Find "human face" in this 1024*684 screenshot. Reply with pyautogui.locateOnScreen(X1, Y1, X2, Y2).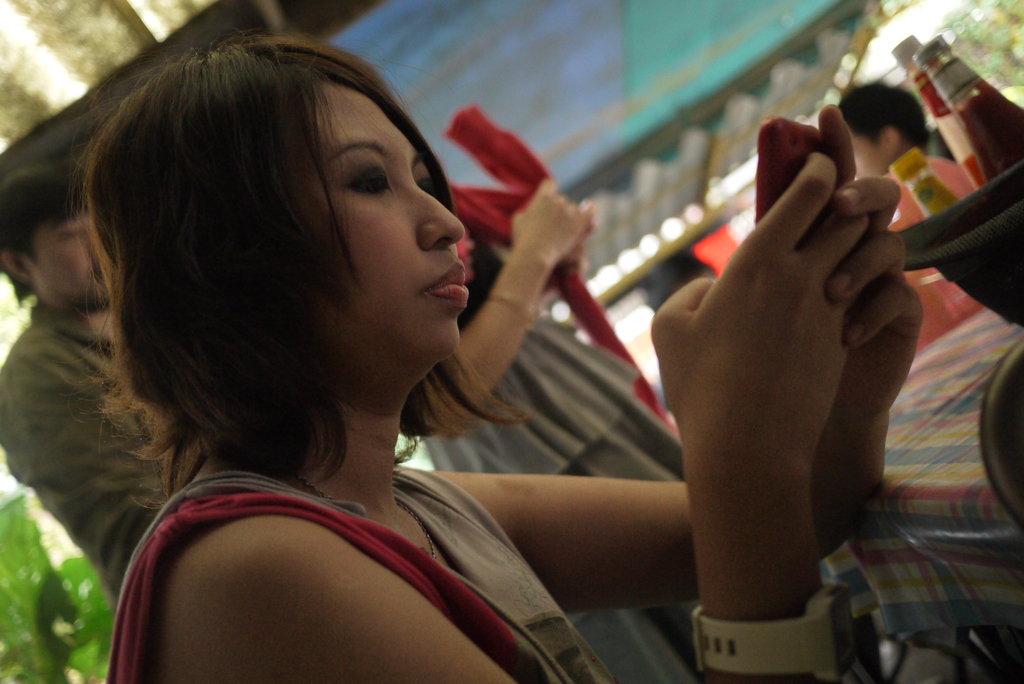
pyautogui.locateOnScreen(328, 83, 464, 352).
